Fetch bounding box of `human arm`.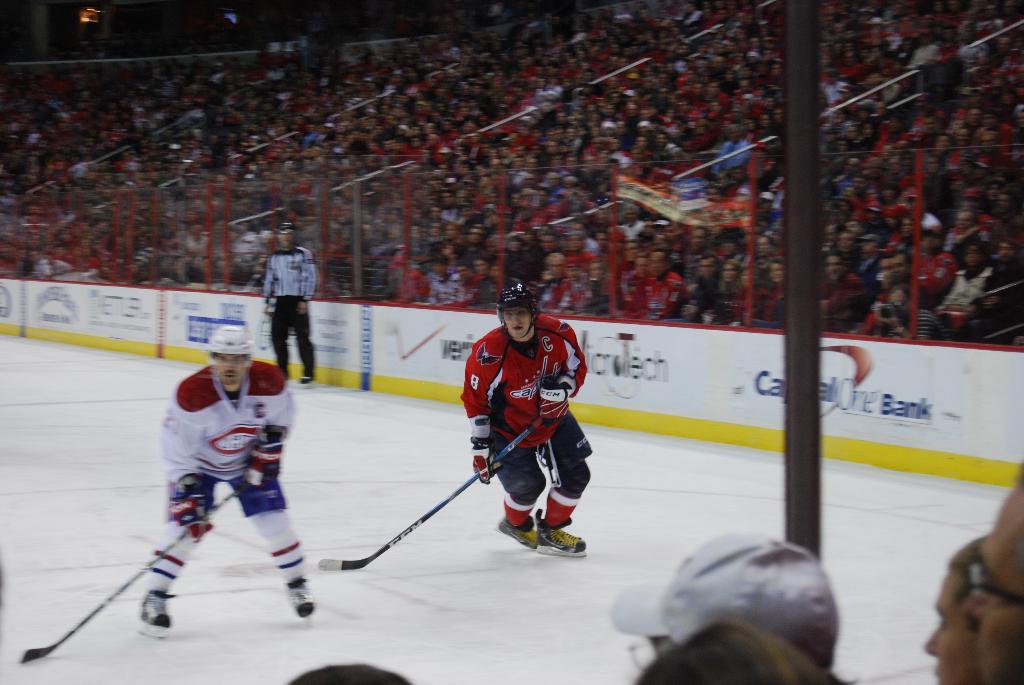
Bbox: <region>262, 260, 275, 316</region>.
